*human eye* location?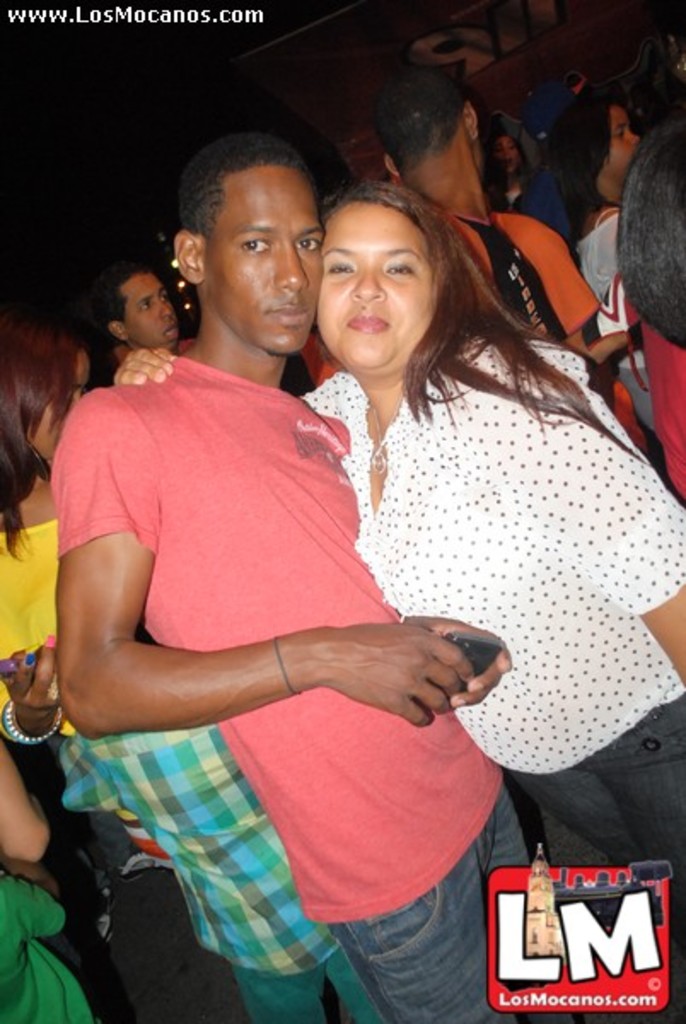
{"left": 295, "top": 237, "right": 321, "bottom": 258}
